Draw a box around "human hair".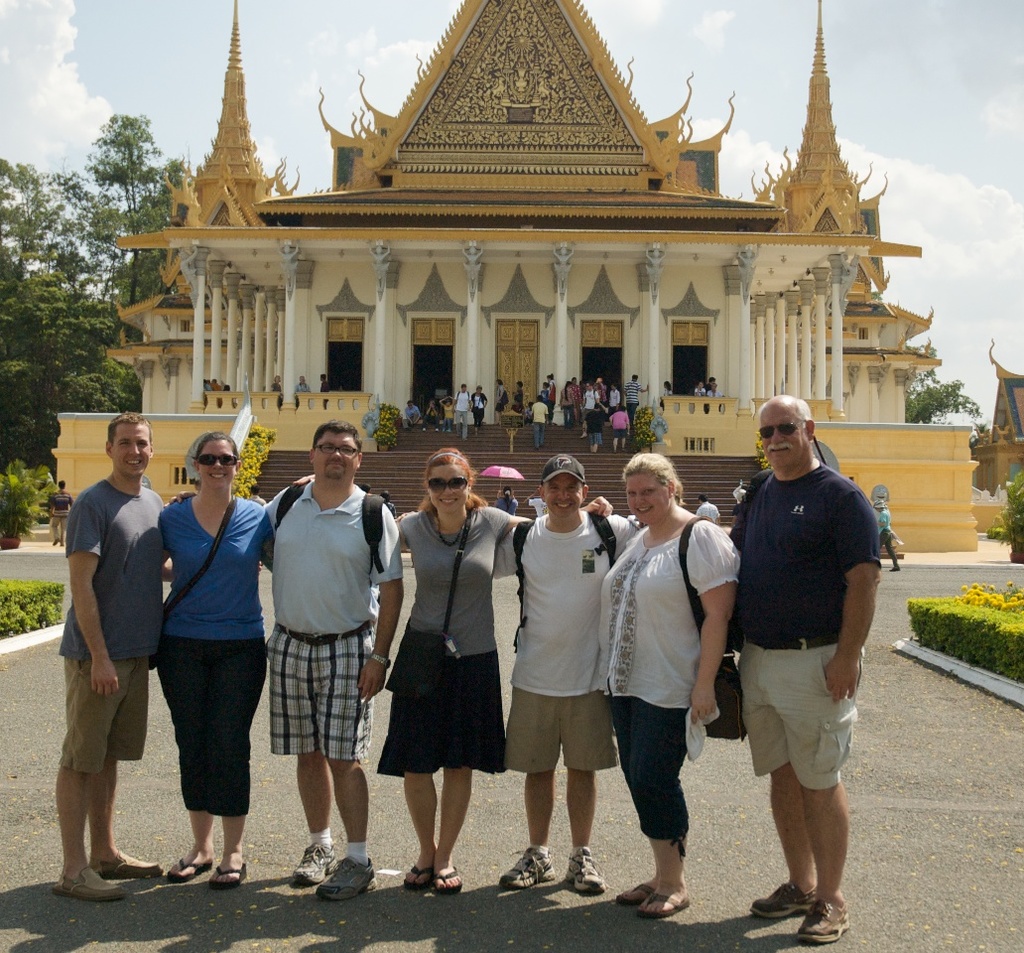
{"x1": 274, "y1": 373, "x2": 280, "y2": 381}.
